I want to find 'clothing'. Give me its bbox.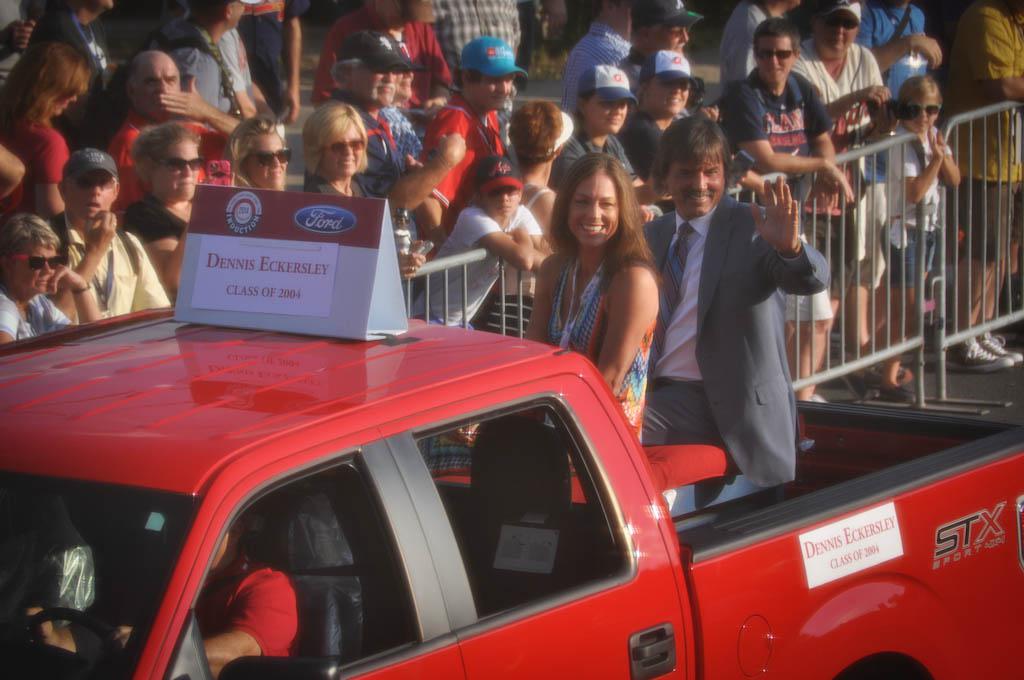
x1=543, y1=241, x2=658, y2=449.
